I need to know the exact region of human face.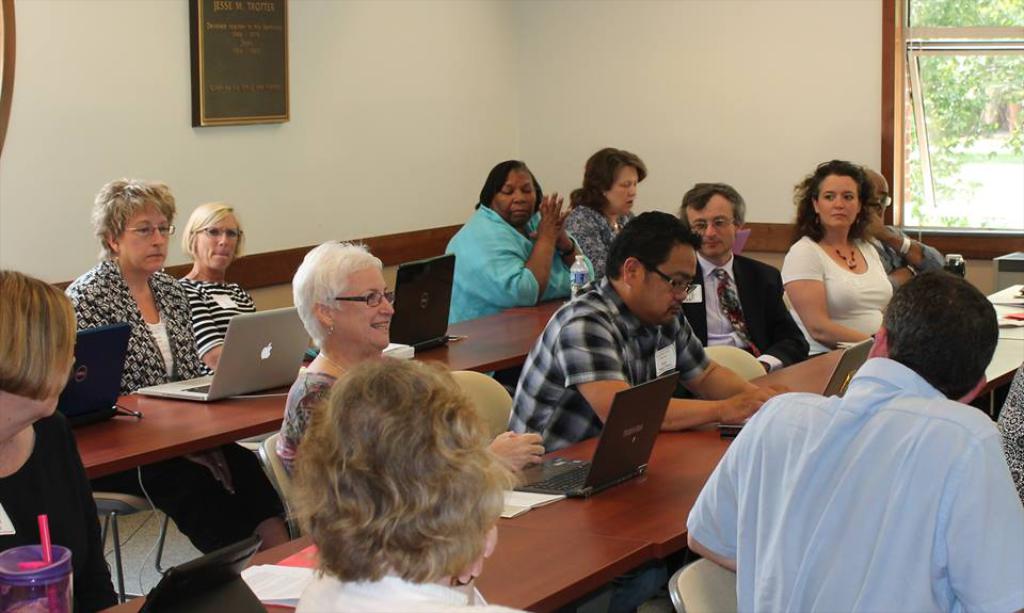
Region: BBox(494, 165, 539, 223).
